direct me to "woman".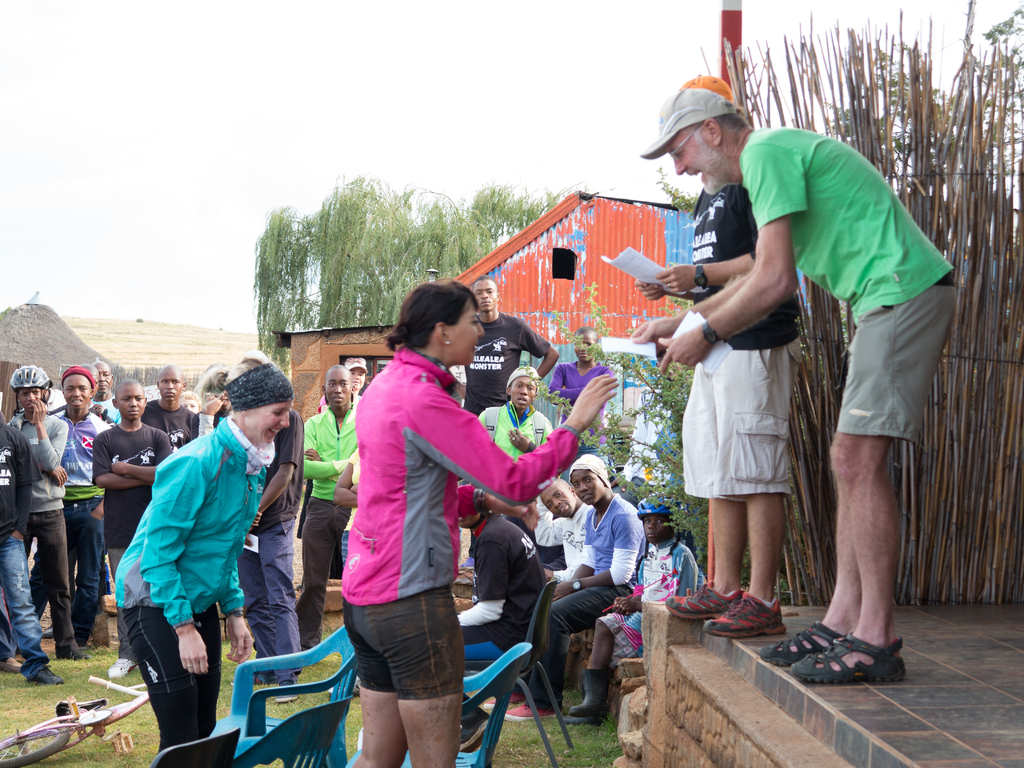
Direction: <box>113,348,295,753</box>.
